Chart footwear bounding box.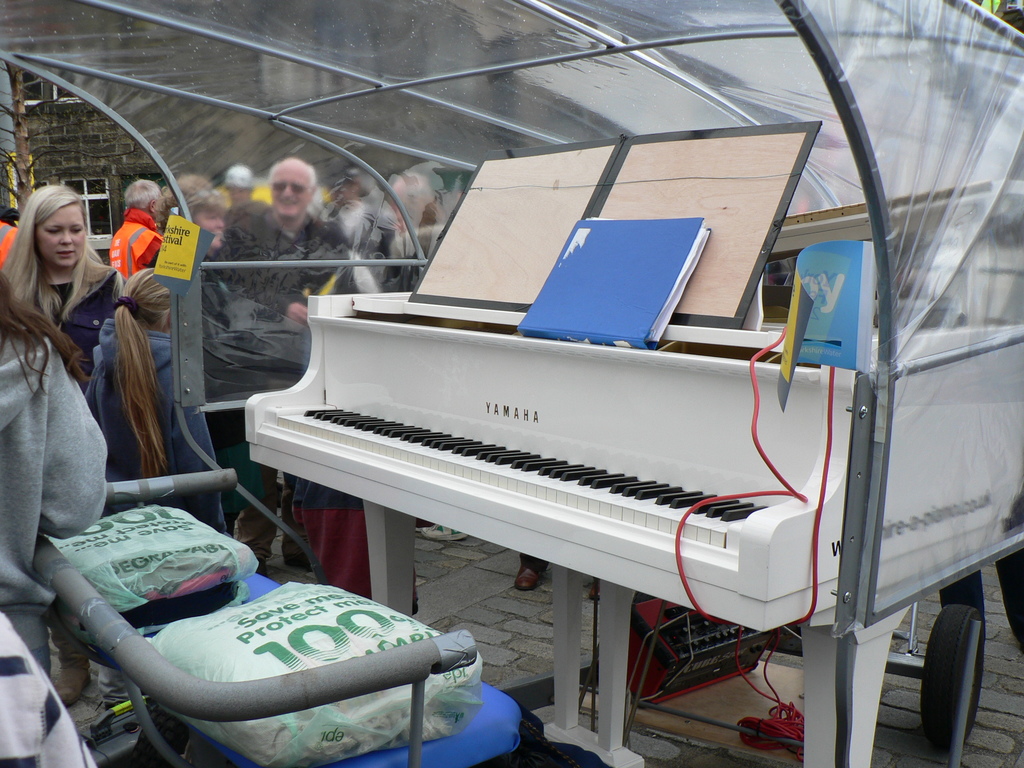
Charted: x1=51 y1=606 x2=90 y2=705.
